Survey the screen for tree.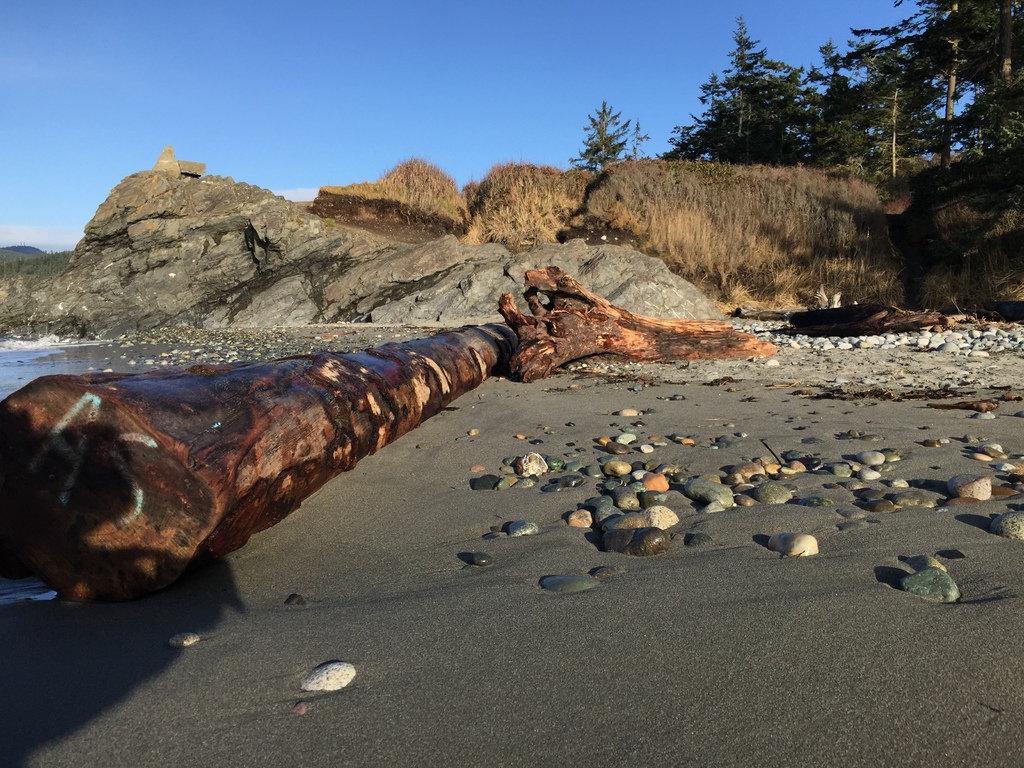
Survey found: [x1=668, y1=12, x2=809, y2=163].
